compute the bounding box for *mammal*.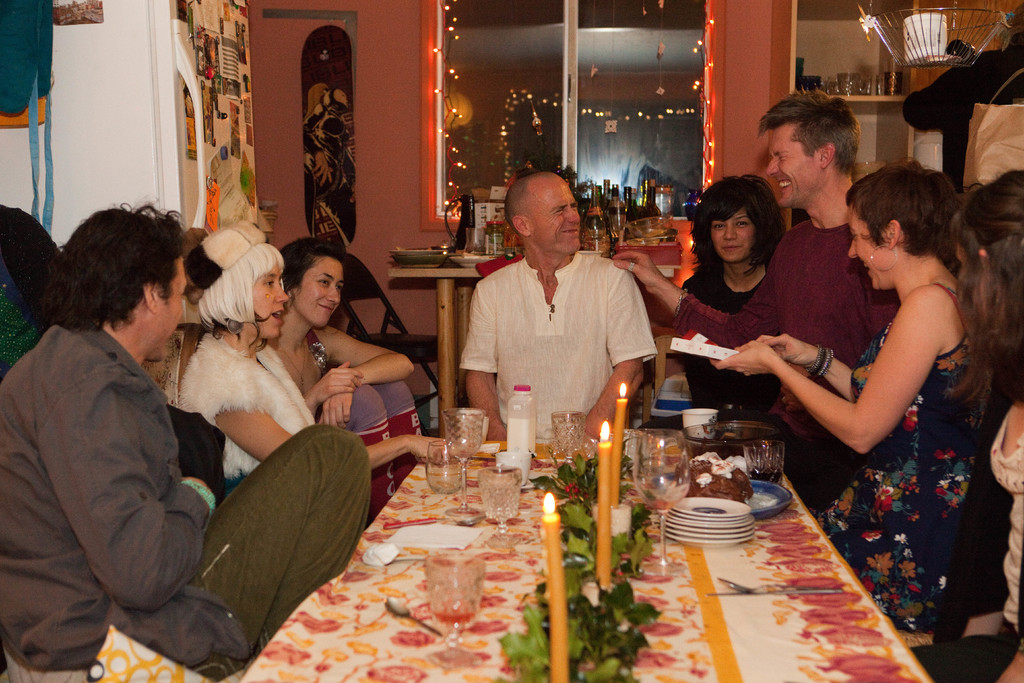
(904, 168, 1023, 682).
